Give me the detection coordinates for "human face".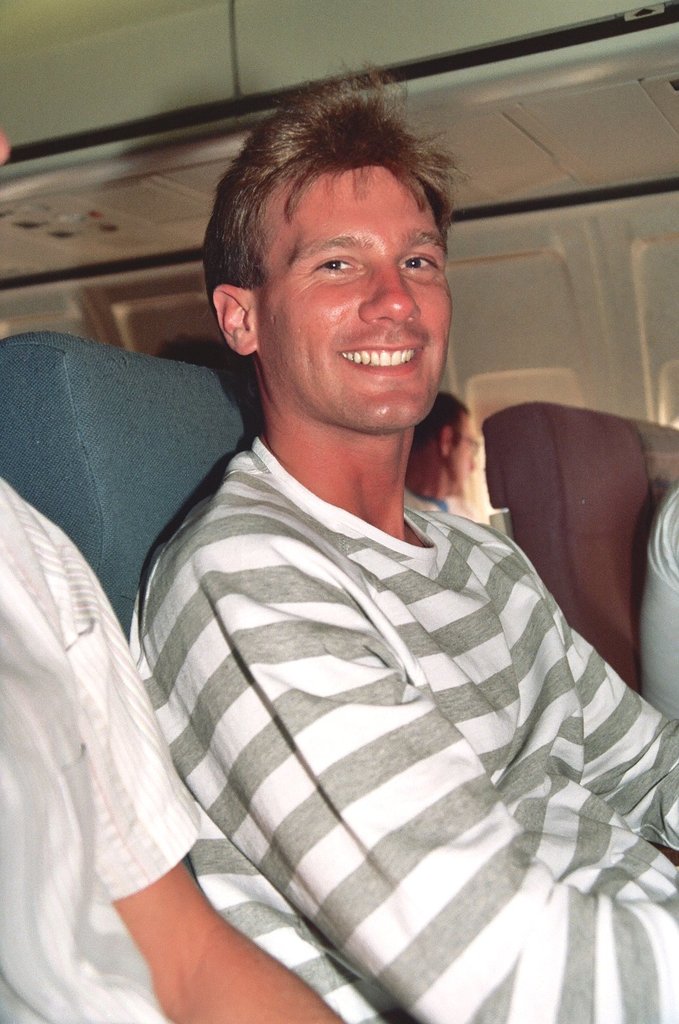
pyautogui.locateOnScreen(450, 417, 481, 510).
